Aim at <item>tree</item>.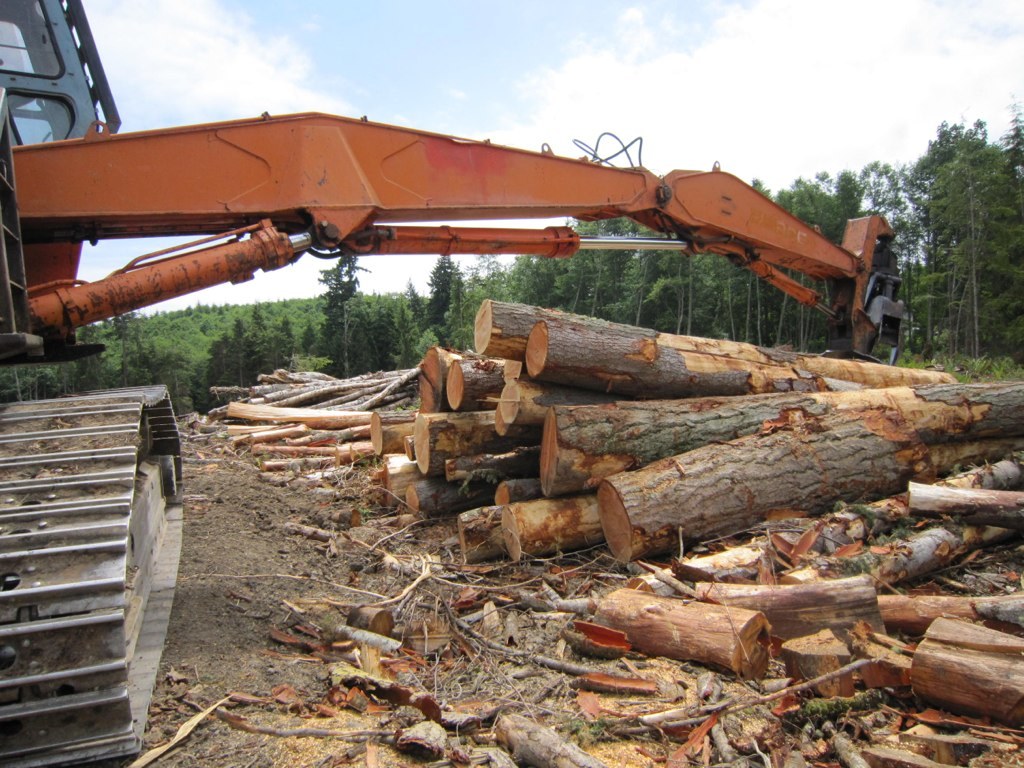
Aimed at (x1=252, y1=328, x2=300, y2=383).
